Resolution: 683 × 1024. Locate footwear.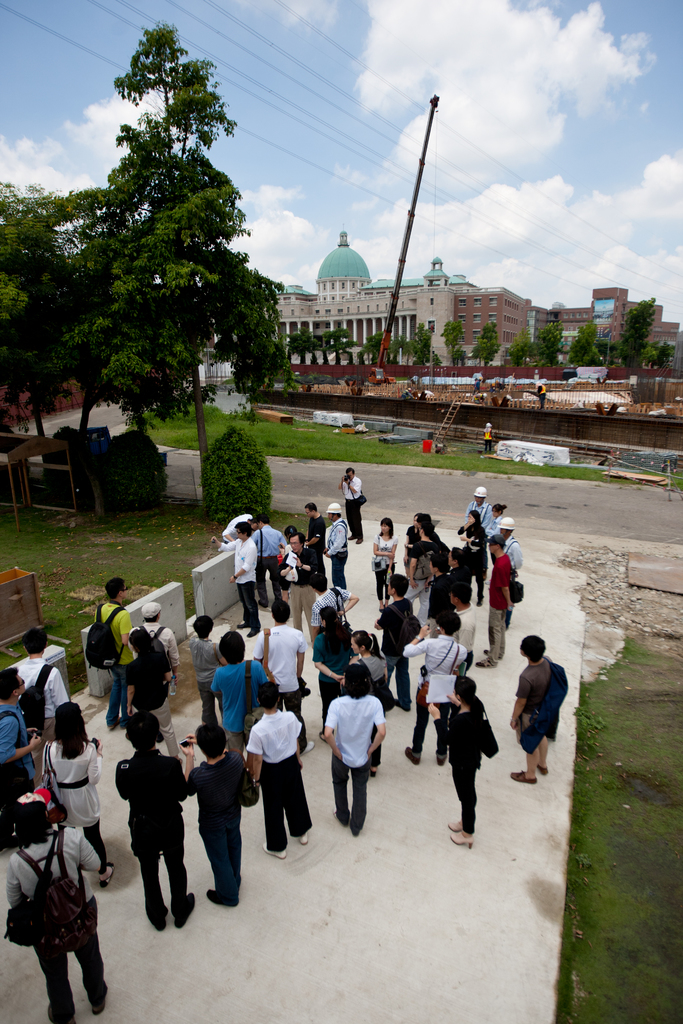
l=475, t=659, r=495, b=667.
